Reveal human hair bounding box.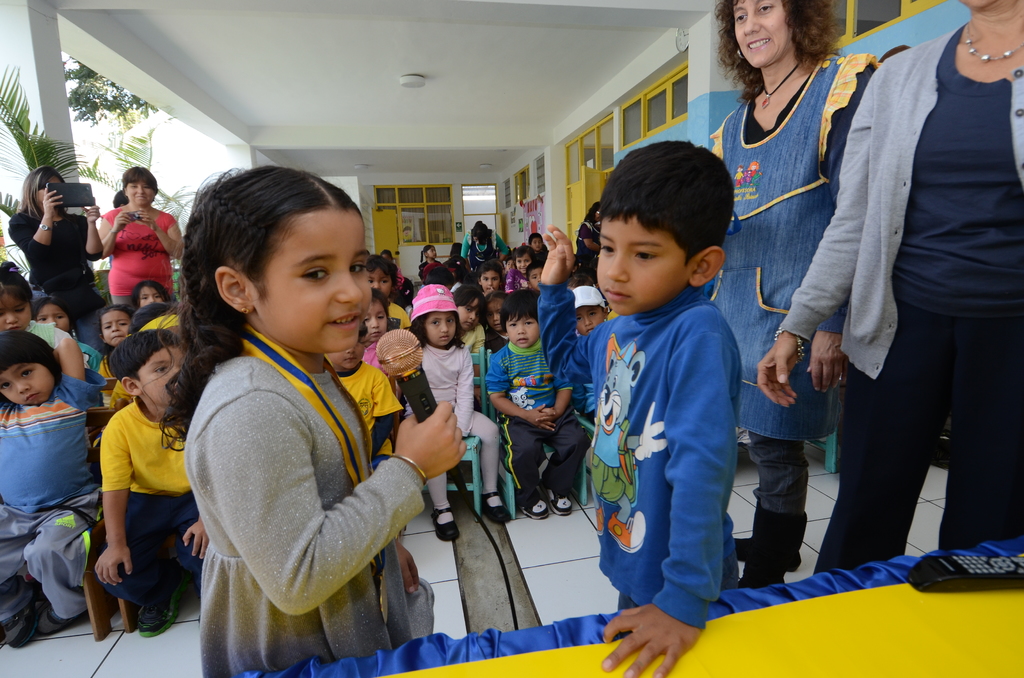
Revealed: [112, 317, 181, 380].
